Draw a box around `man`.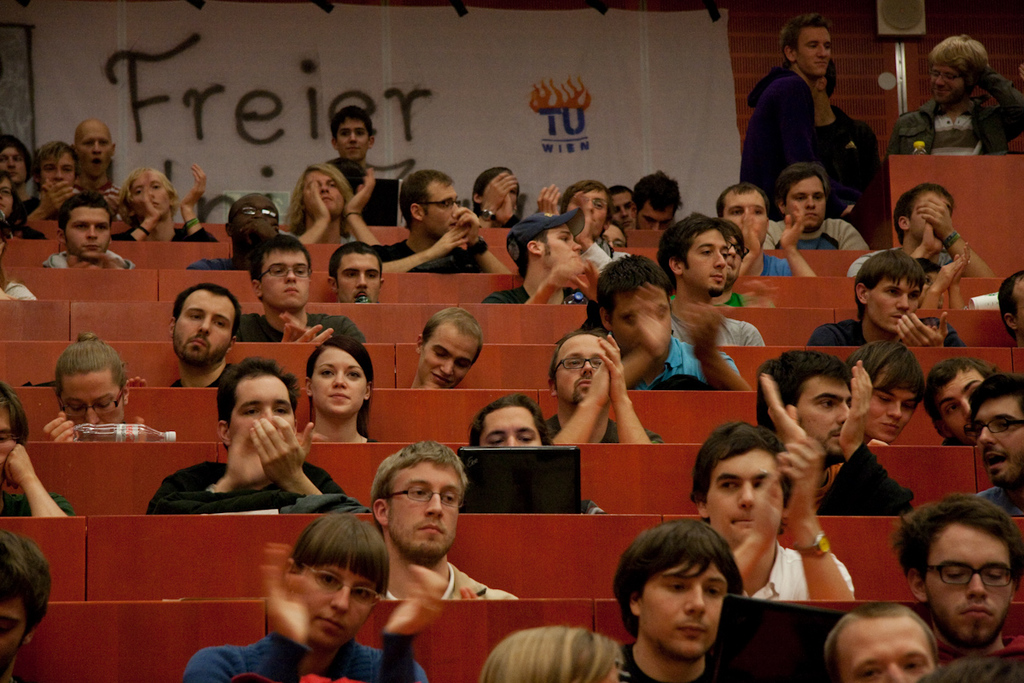
box(238, 232, 364, 344).
